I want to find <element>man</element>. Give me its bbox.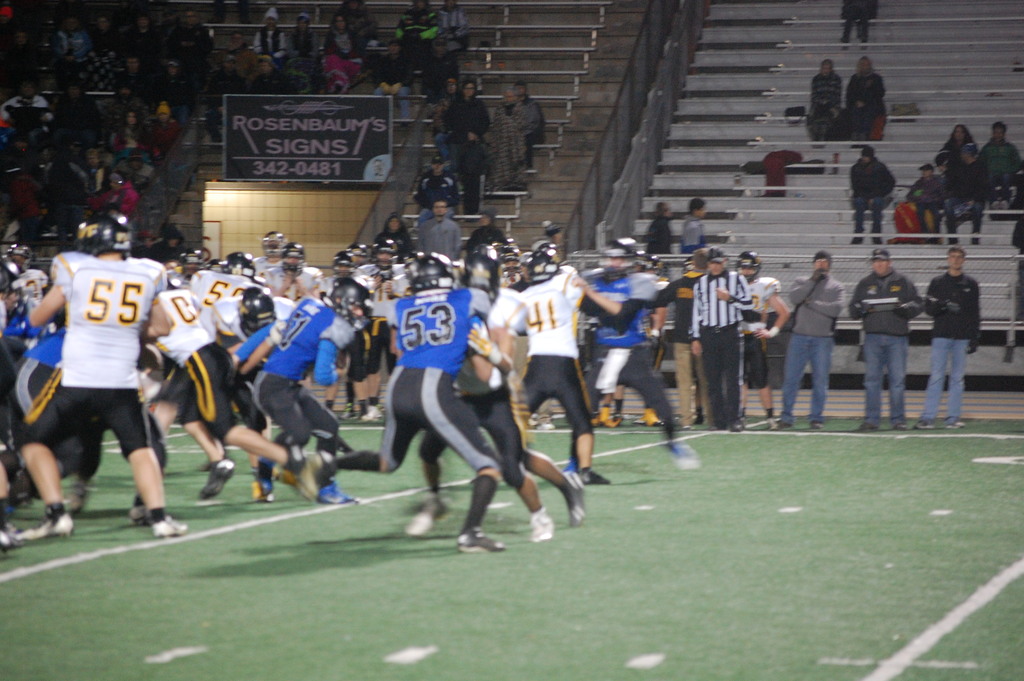
locate(925, 250, 980, 418).
